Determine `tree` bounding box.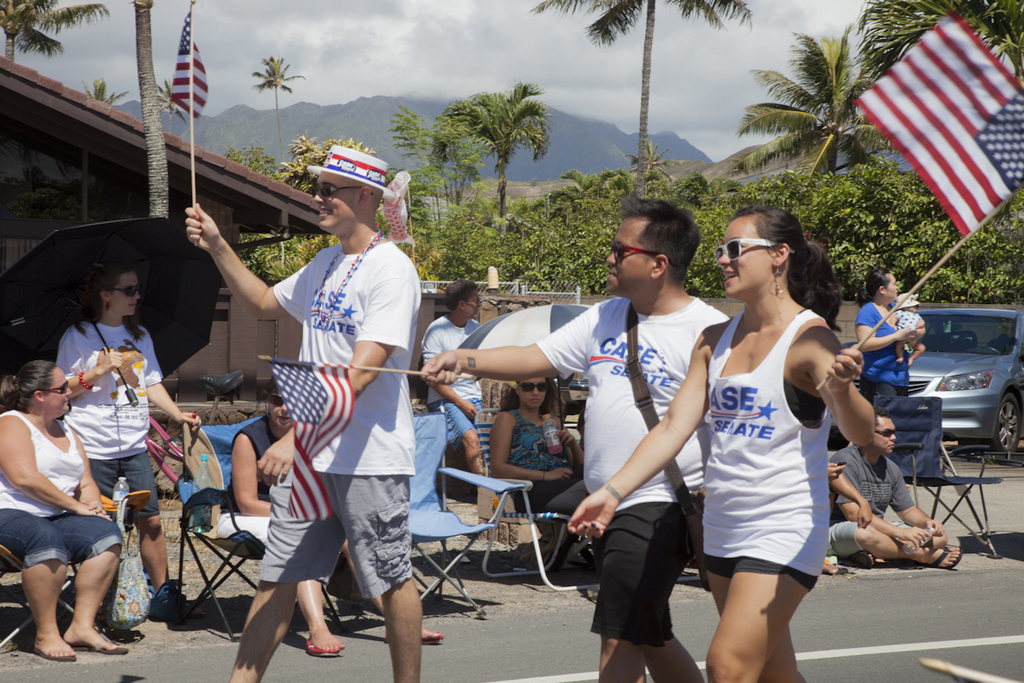
Determined: 535, 0, 749, 196.
